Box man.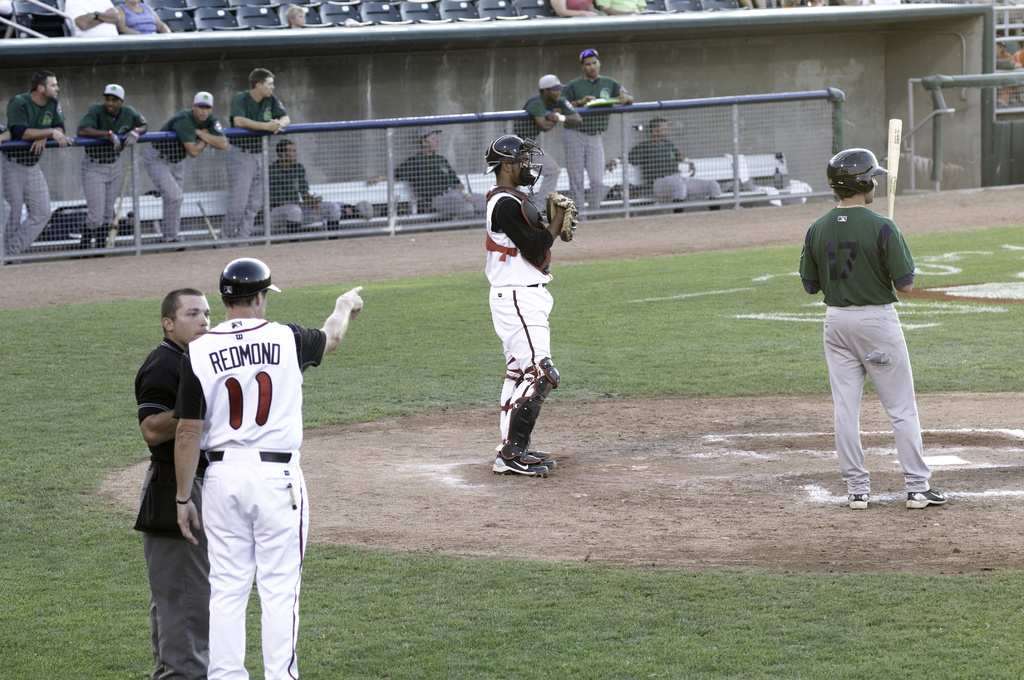
(262,135,344,229).
